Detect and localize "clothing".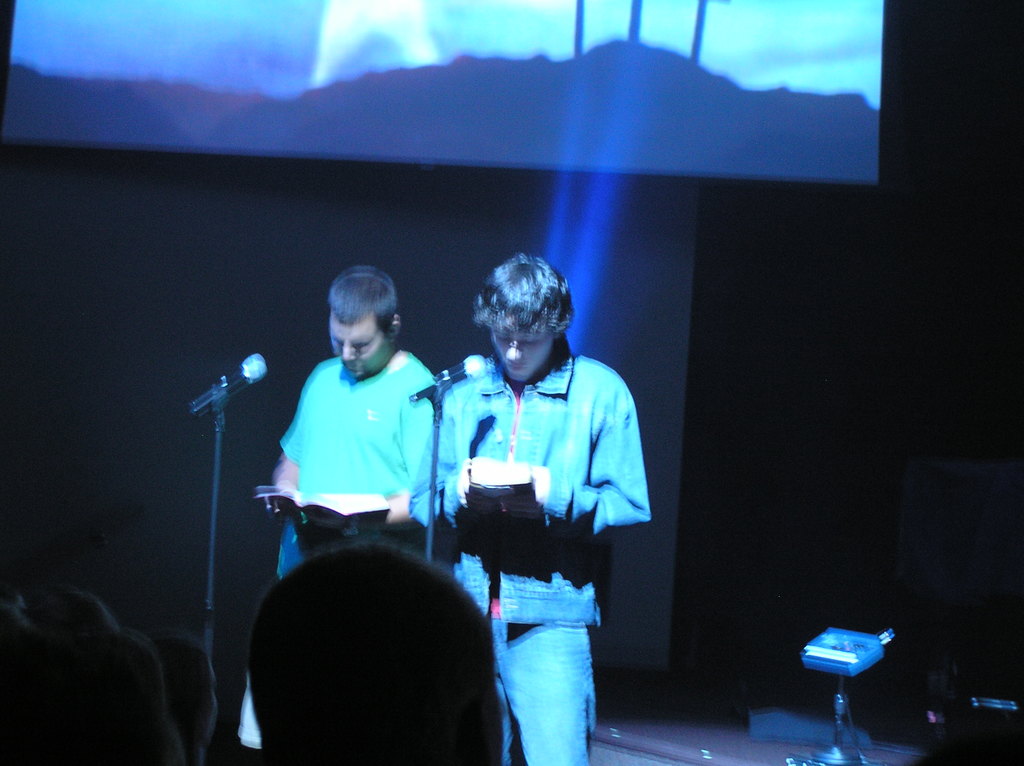
Localized at [left=280, top=338, right=444, bottom=590].
